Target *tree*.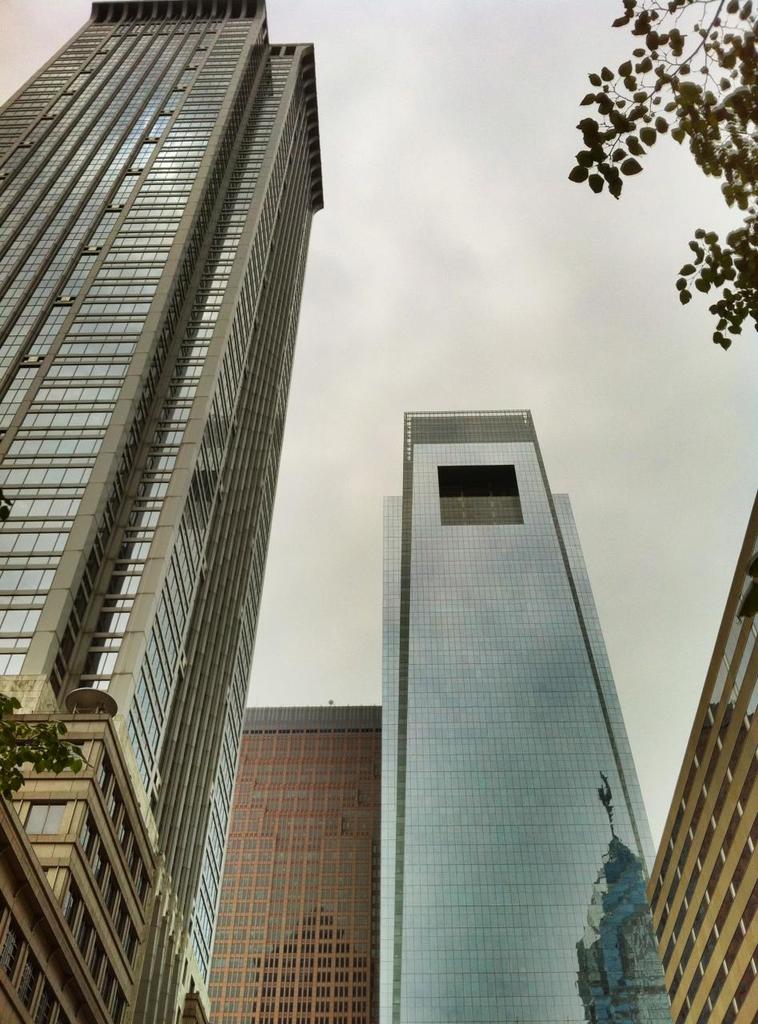
Target region: bbox(575, 0, 757, 348).
